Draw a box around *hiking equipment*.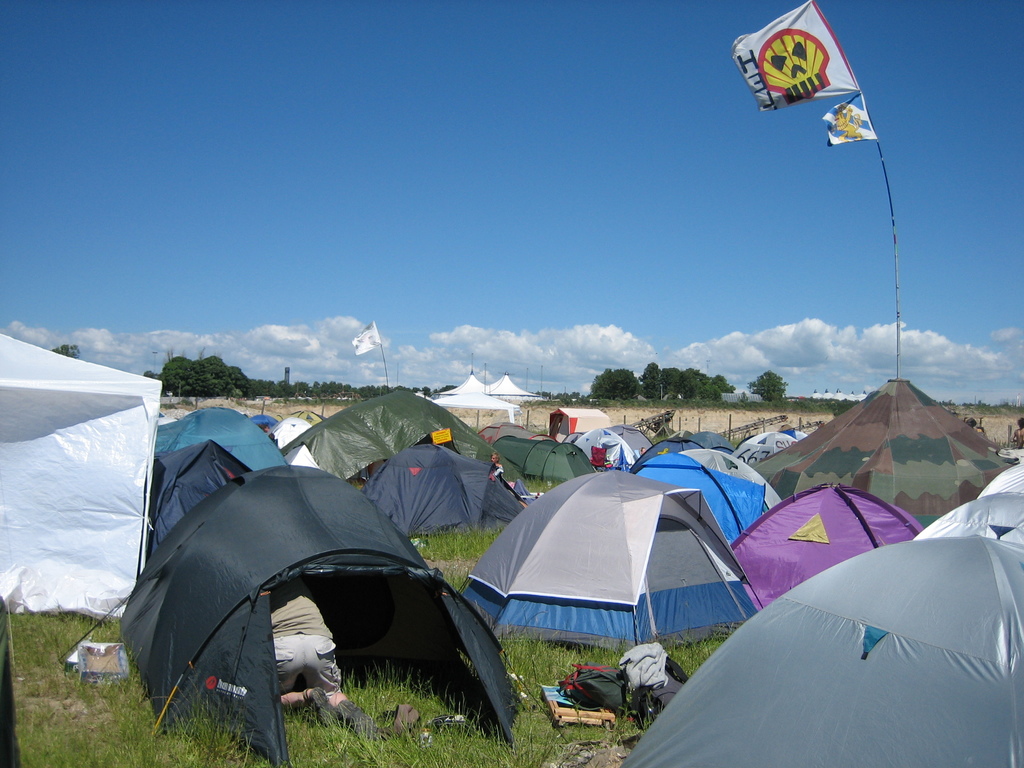
bbox(620, 544, 1023, 767).
